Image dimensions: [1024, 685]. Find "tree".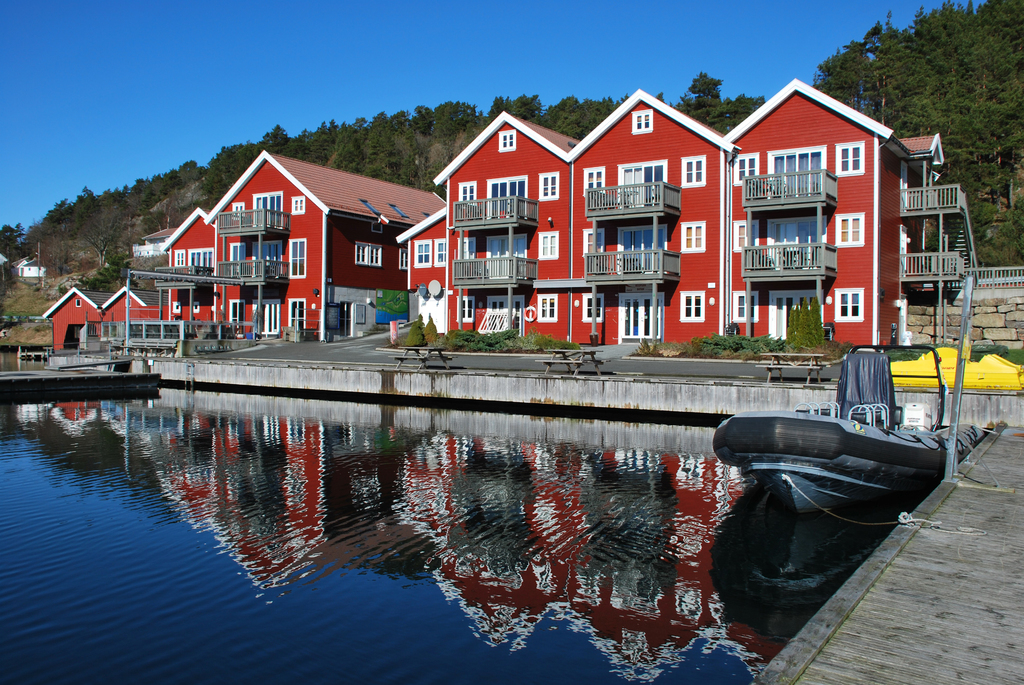
[806, 286, 834, 345].
